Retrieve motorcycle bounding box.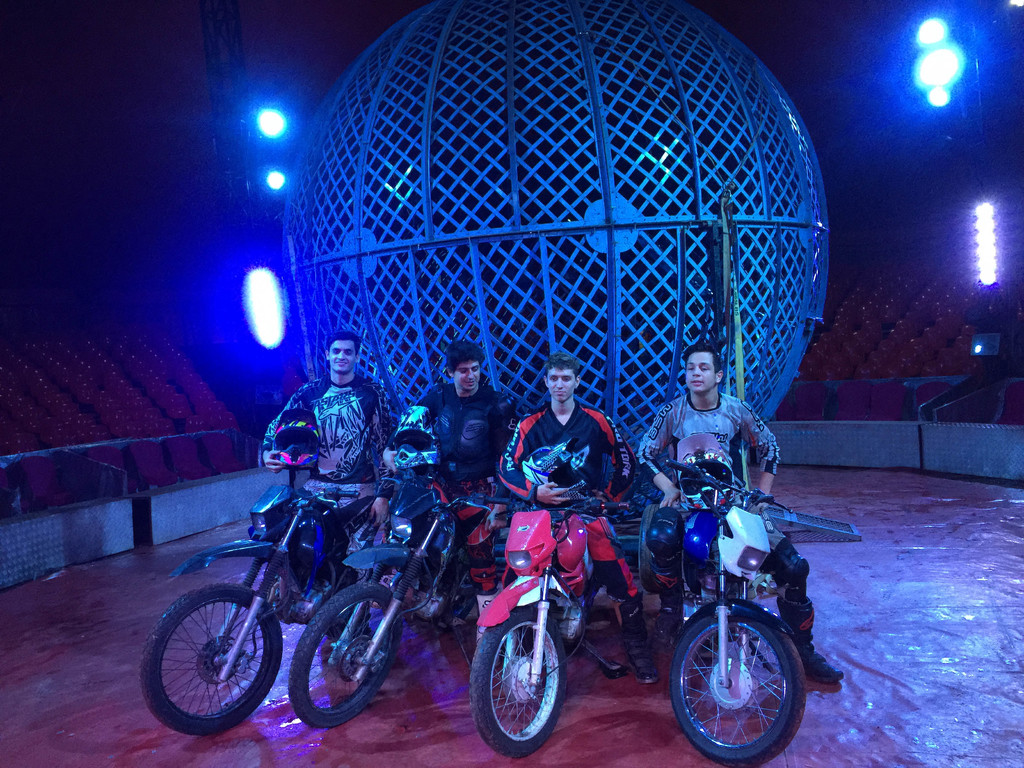
Bounding box: bbox(138, 483, 369, 741).
